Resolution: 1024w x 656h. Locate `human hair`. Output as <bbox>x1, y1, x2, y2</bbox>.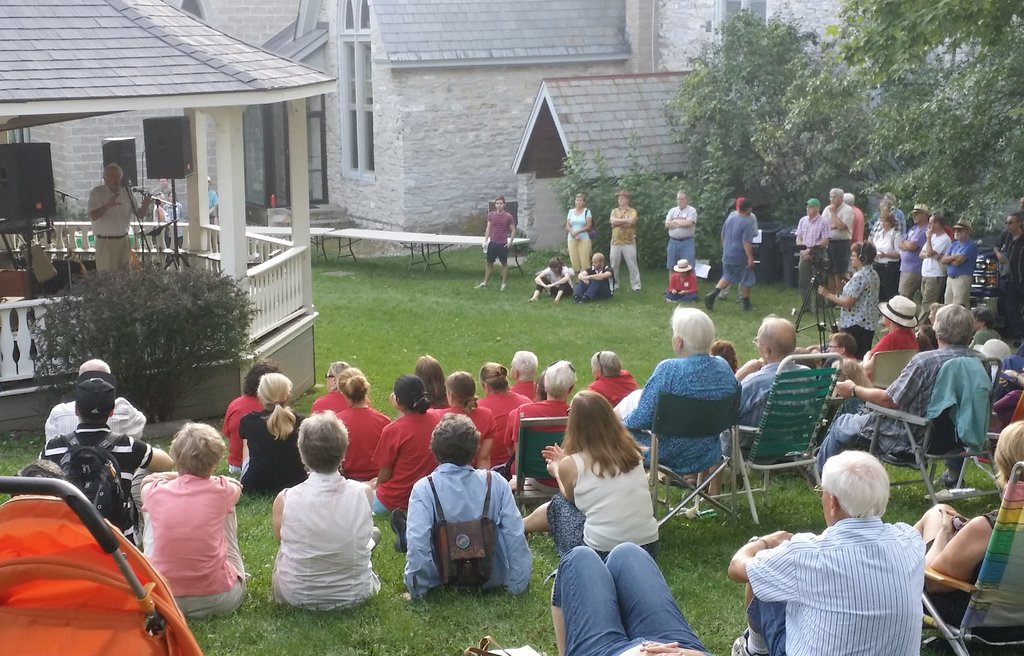
<bbox>829, 189, 845, 201</bbox>.
